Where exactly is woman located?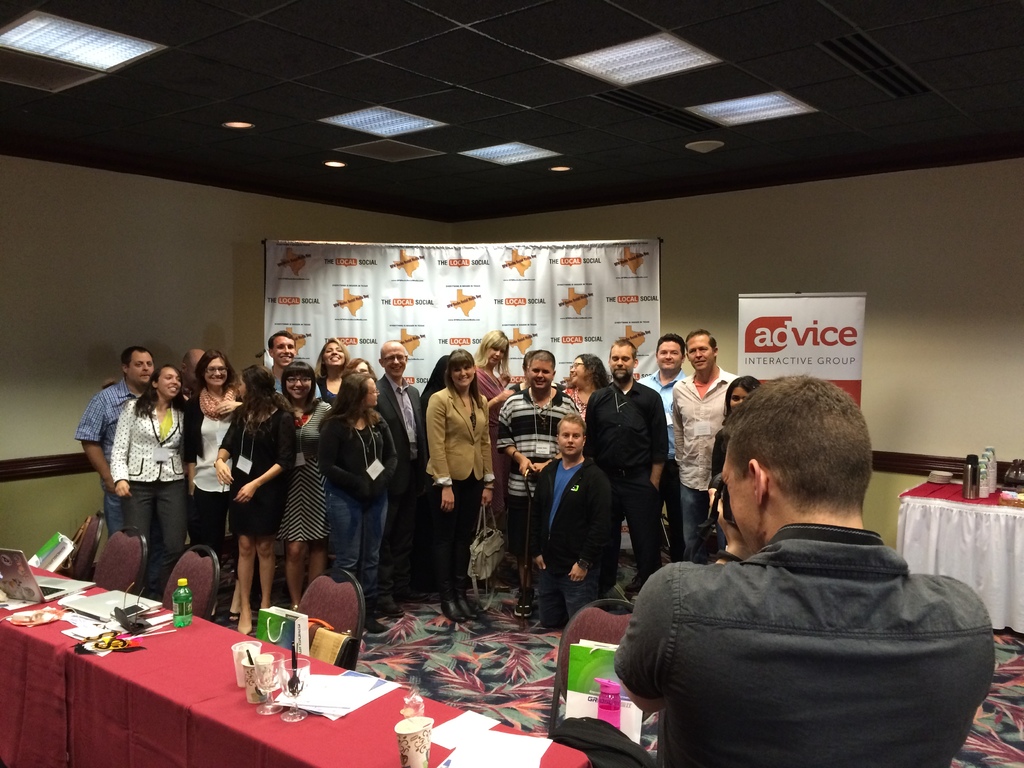
Its bounding box is region(316, 375, 397, 626).
